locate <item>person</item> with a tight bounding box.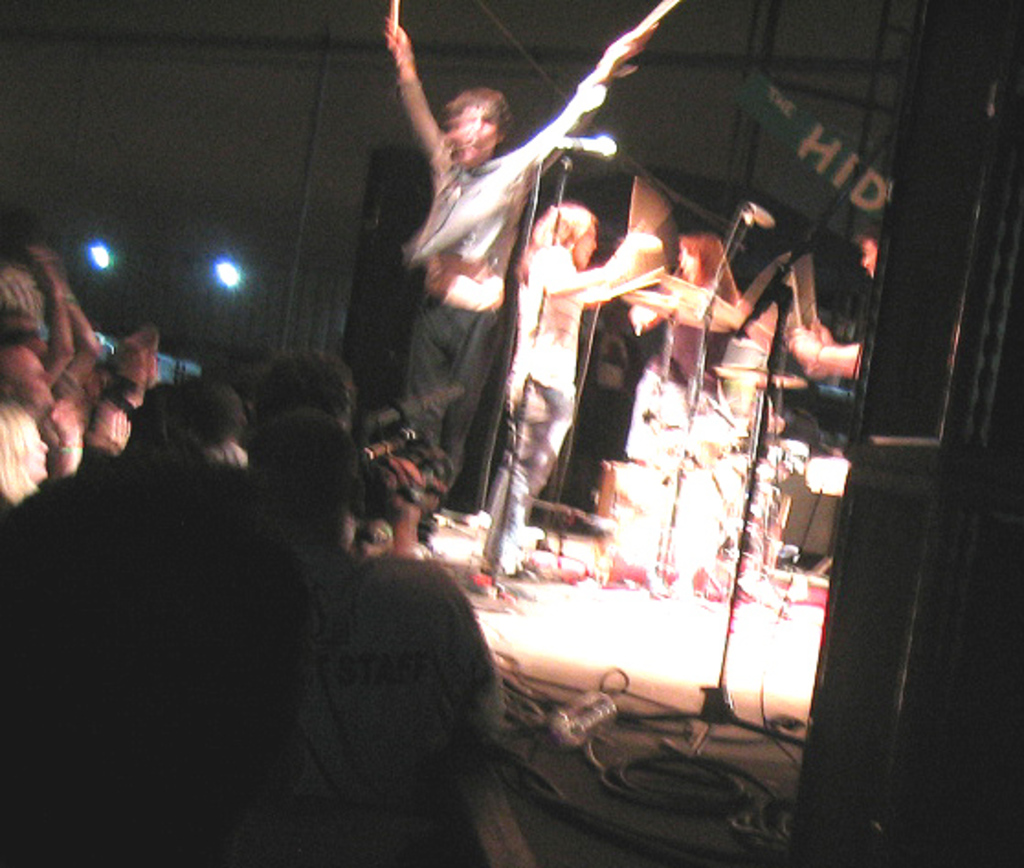
<bbox>391, 42, 662, 585</bbox>.
